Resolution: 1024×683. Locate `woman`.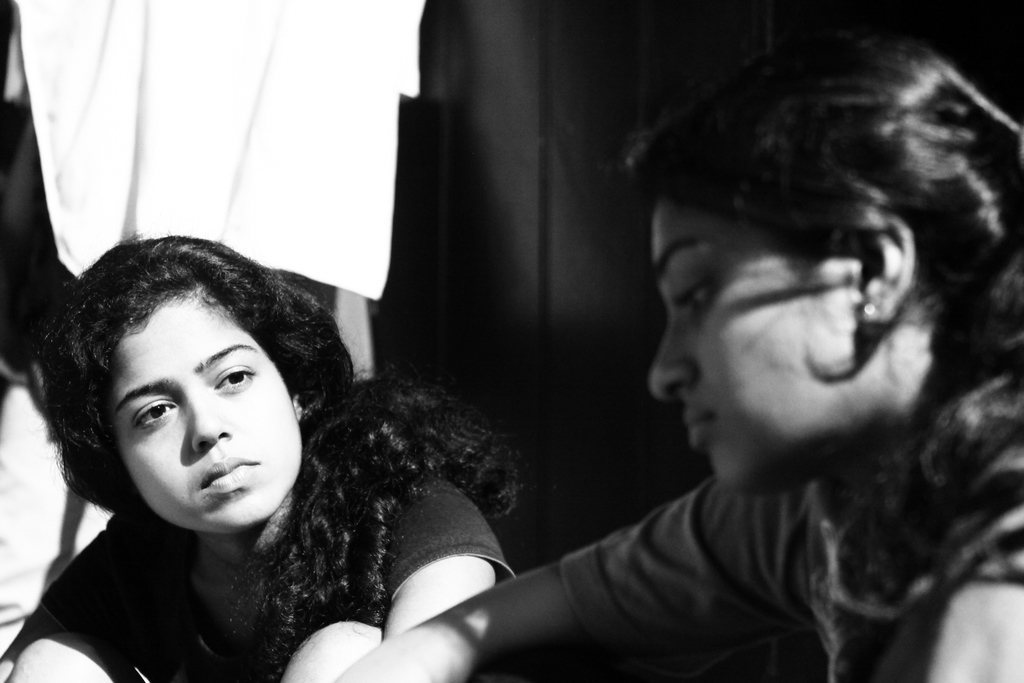
Rect(328, 35, 1023, 682).
